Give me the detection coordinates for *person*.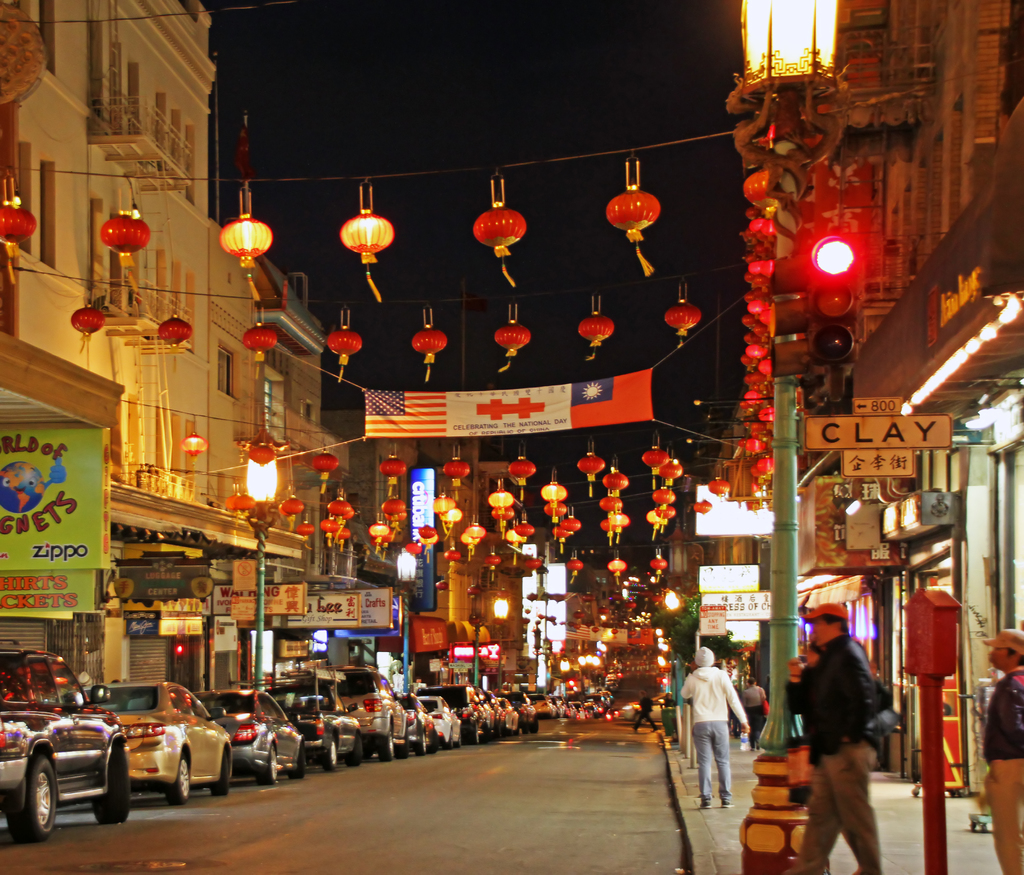
(740, 675, 769, 745).
